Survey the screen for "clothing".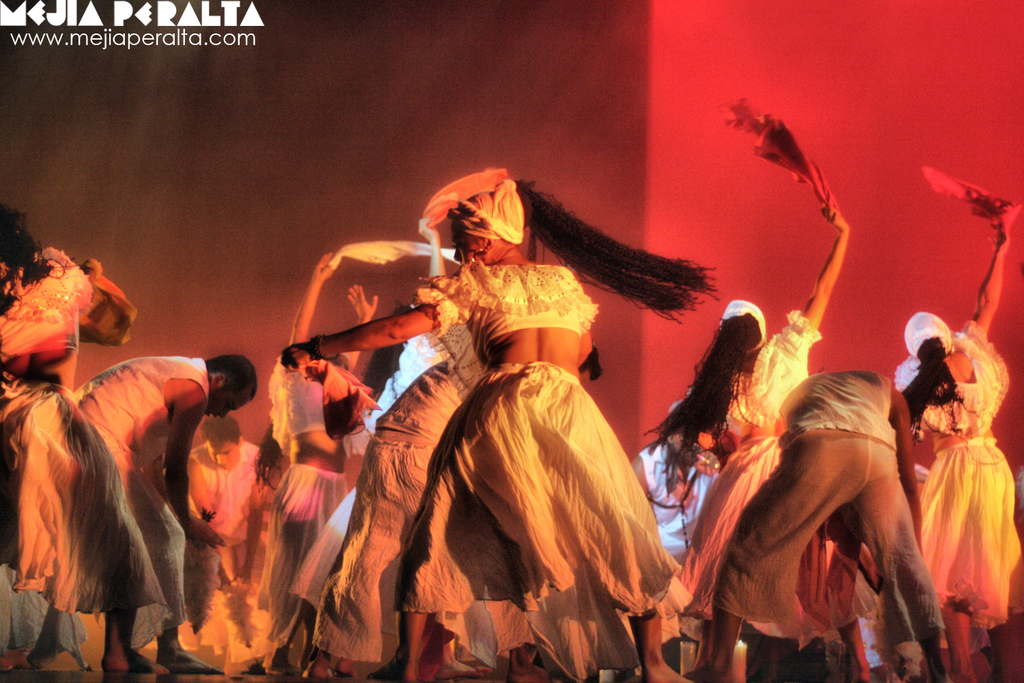
Survey found: (left=0, top=249, right=138, bottom=356).
